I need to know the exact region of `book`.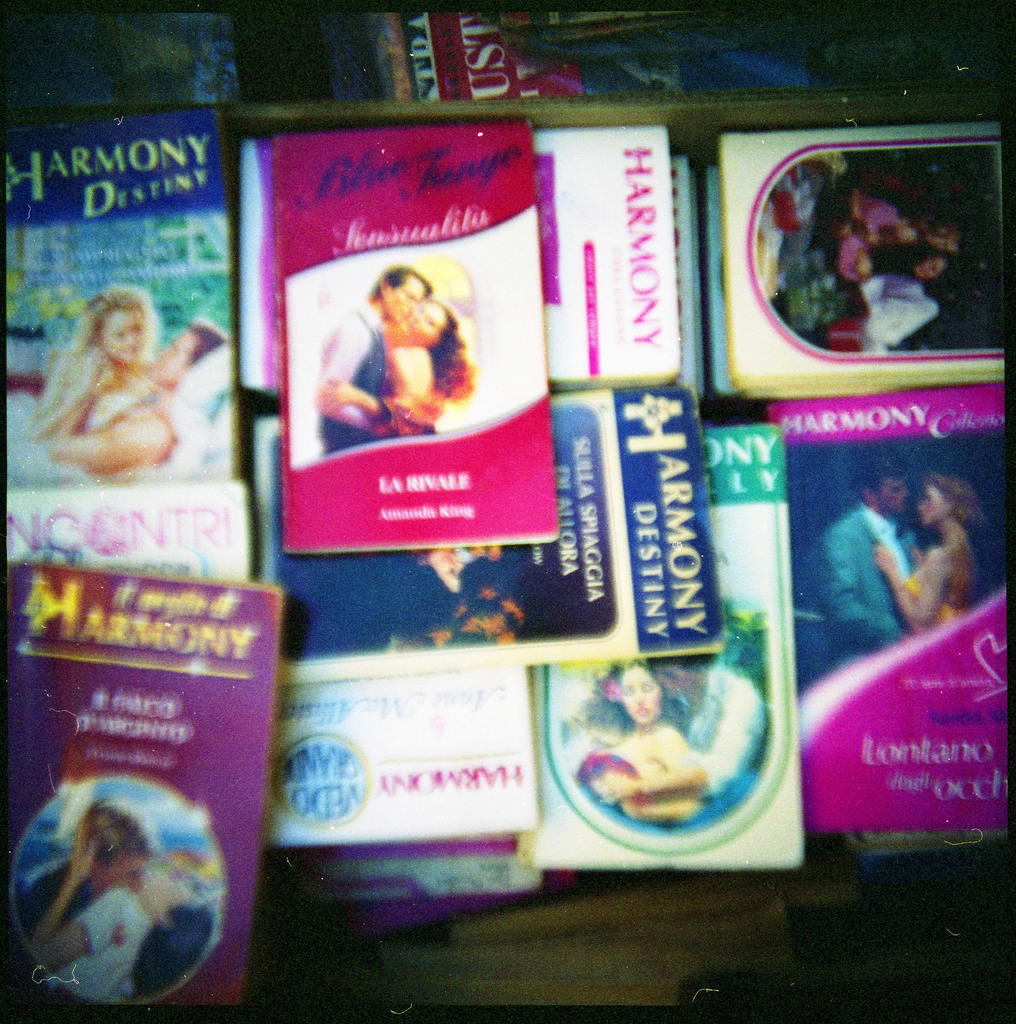
Region: x1=0 y1=586 x2=283 y2=1011.
